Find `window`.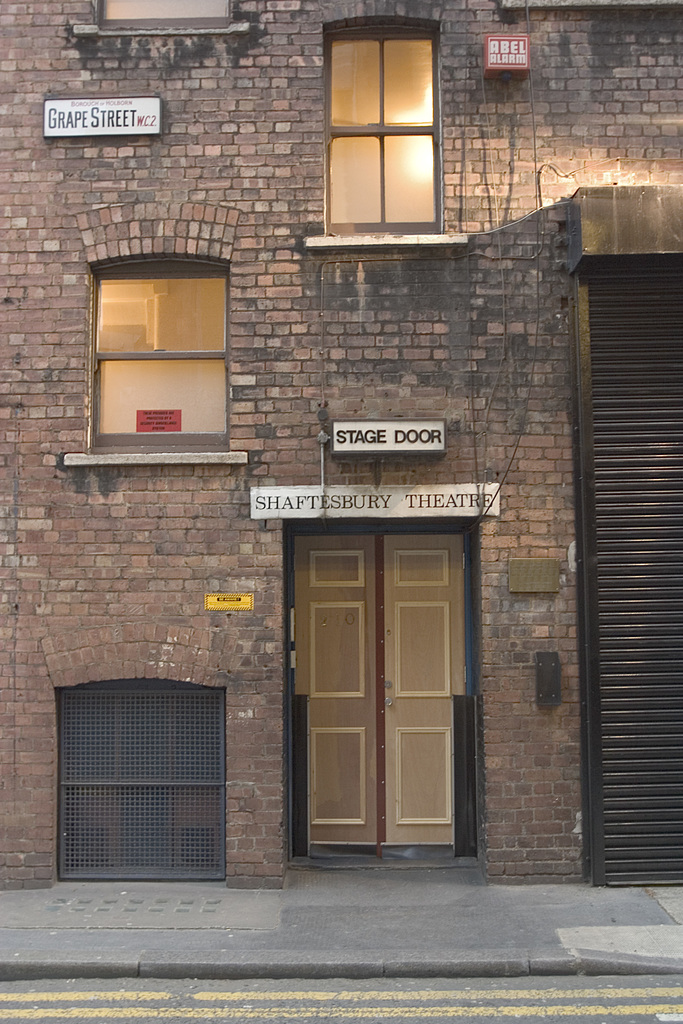
54 0 253 41.
